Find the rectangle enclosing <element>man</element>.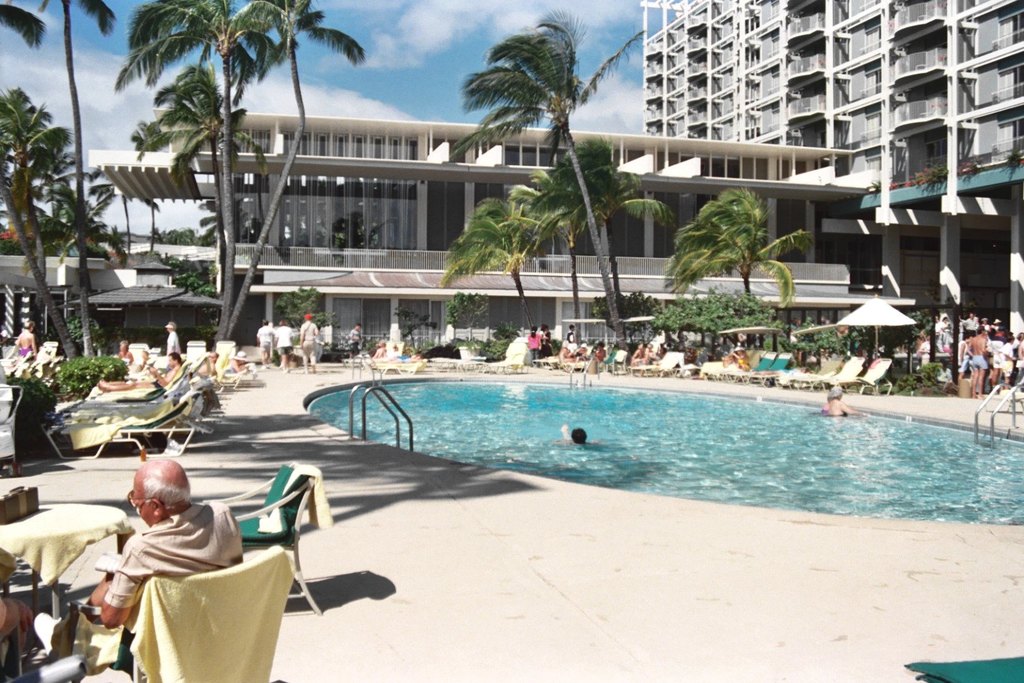
pyautogui.locateOnScreen(1001, 326, 1020, 388).
